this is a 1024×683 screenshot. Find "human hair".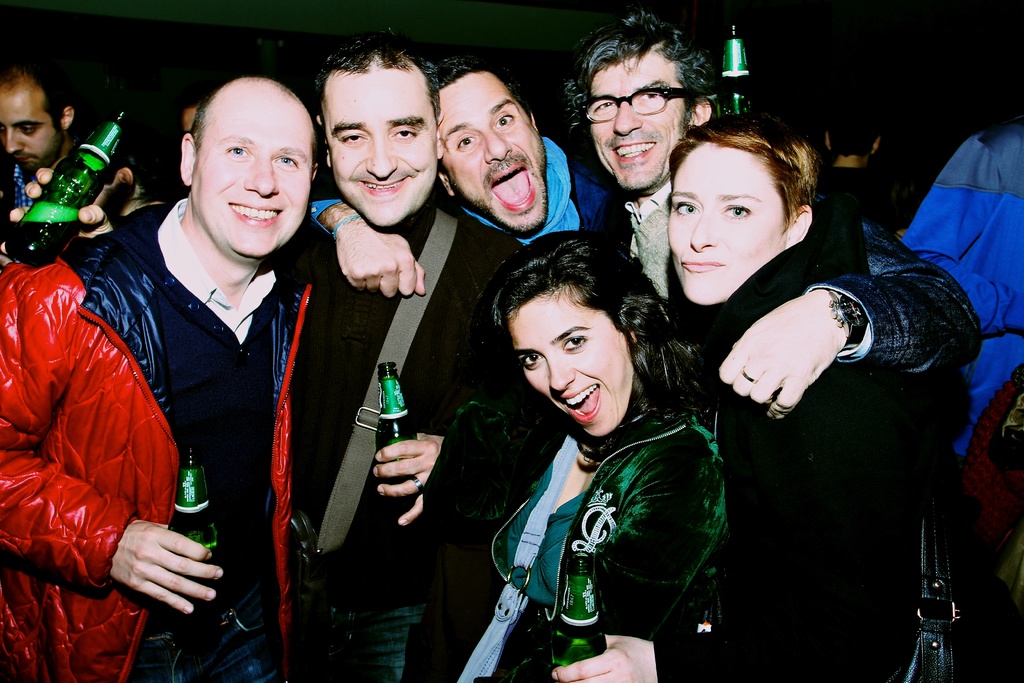
Bounding box: [x1=429, y1=54, x2=533, y2=119].
